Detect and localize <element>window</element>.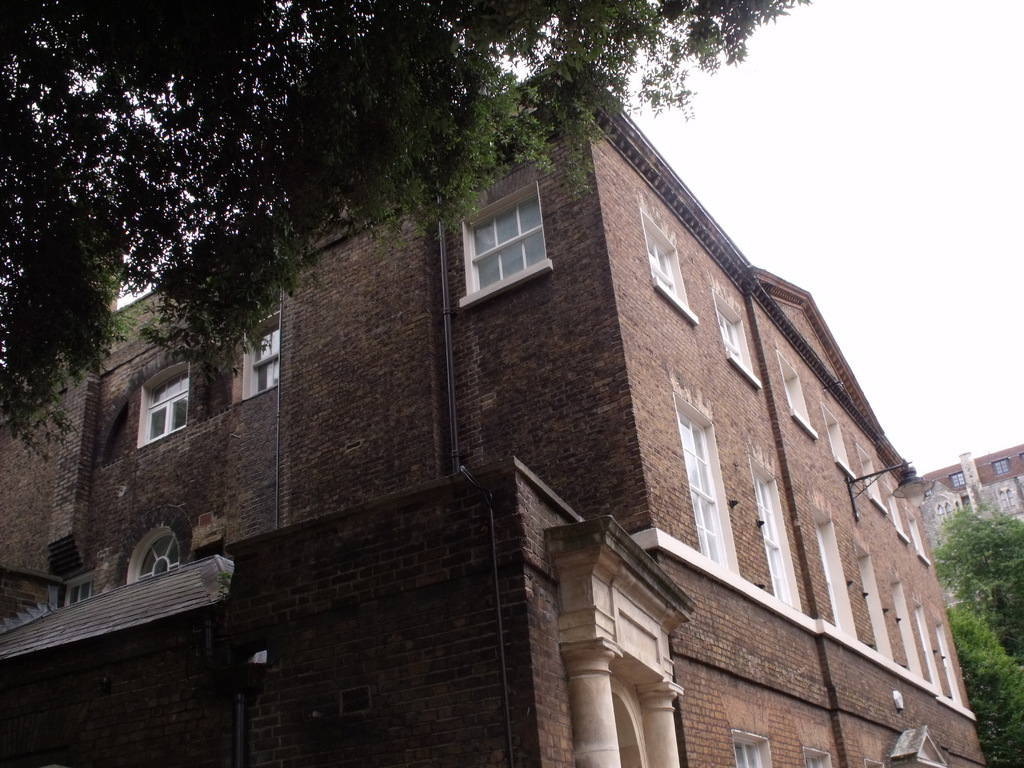
Localized at [x1=145, y1=369, x2=186, y2=456].
